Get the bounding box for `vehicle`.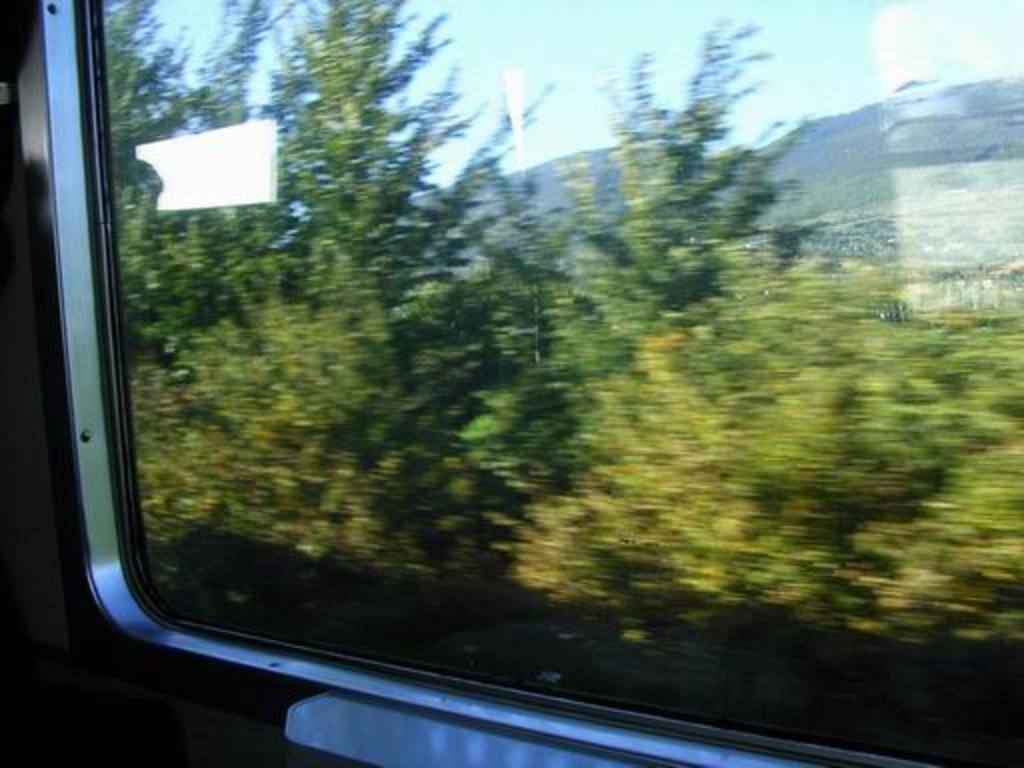
region(0, 0, 1022, 766).
